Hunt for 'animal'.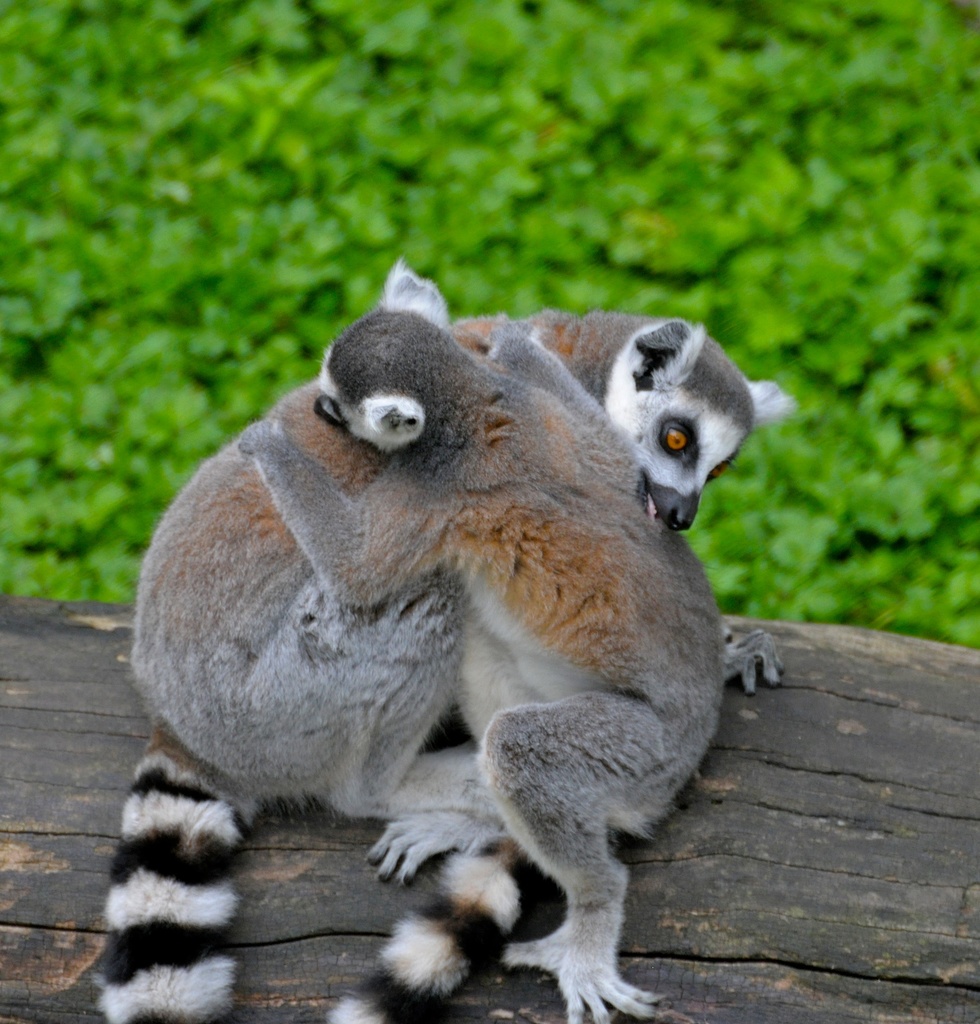
Hunted down at (99,307,786,1018).
